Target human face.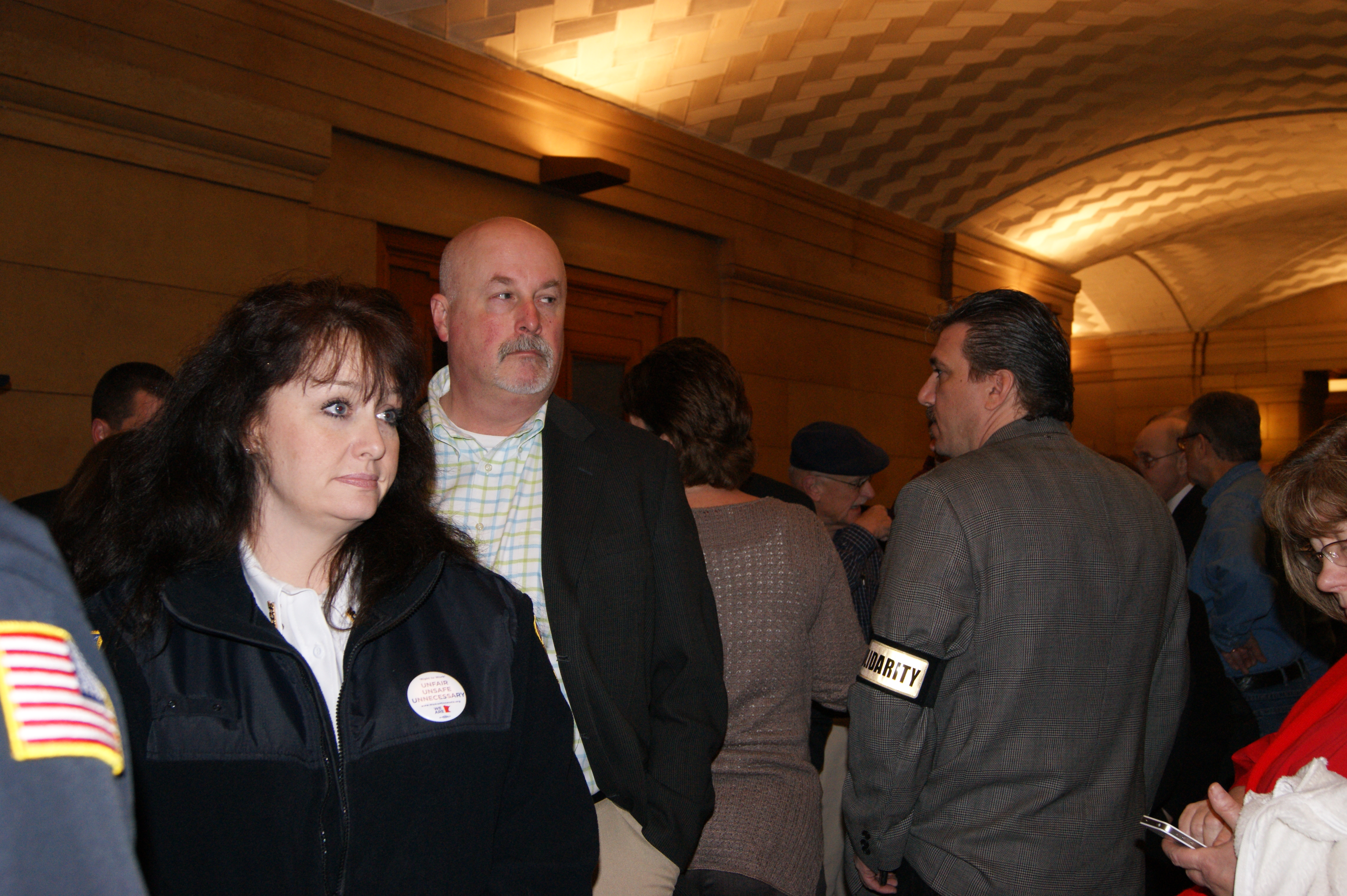
Target region: (x1=382, y1=153, x2=395, y2=179).
